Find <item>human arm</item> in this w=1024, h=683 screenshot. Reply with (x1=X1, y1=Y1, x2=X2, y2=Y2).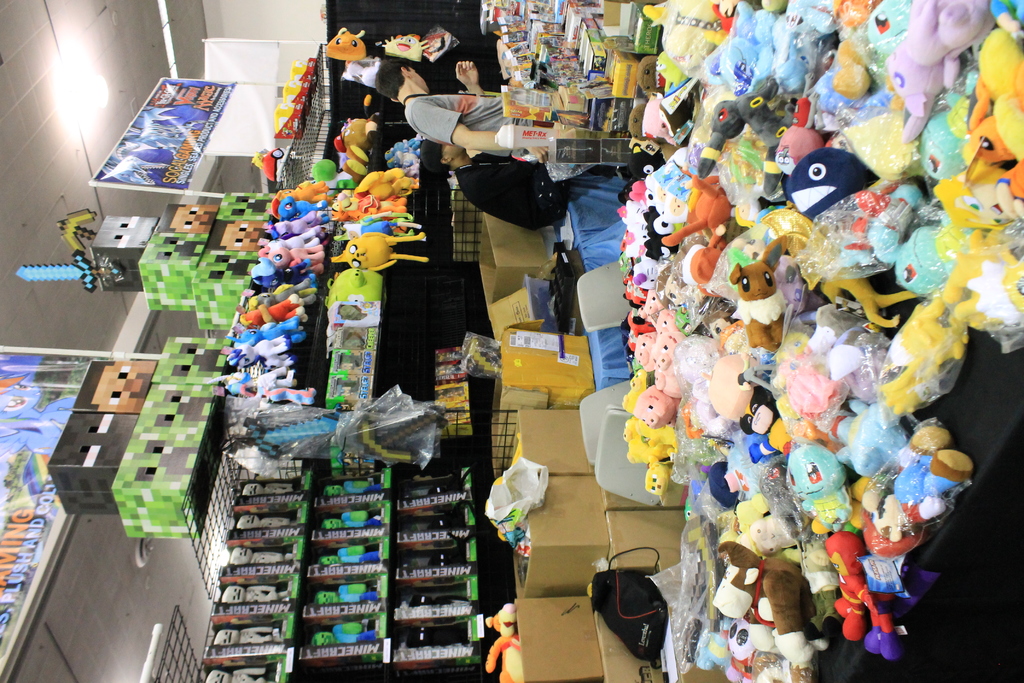
(x1=458, y1=53, x2=493, y2=100).
